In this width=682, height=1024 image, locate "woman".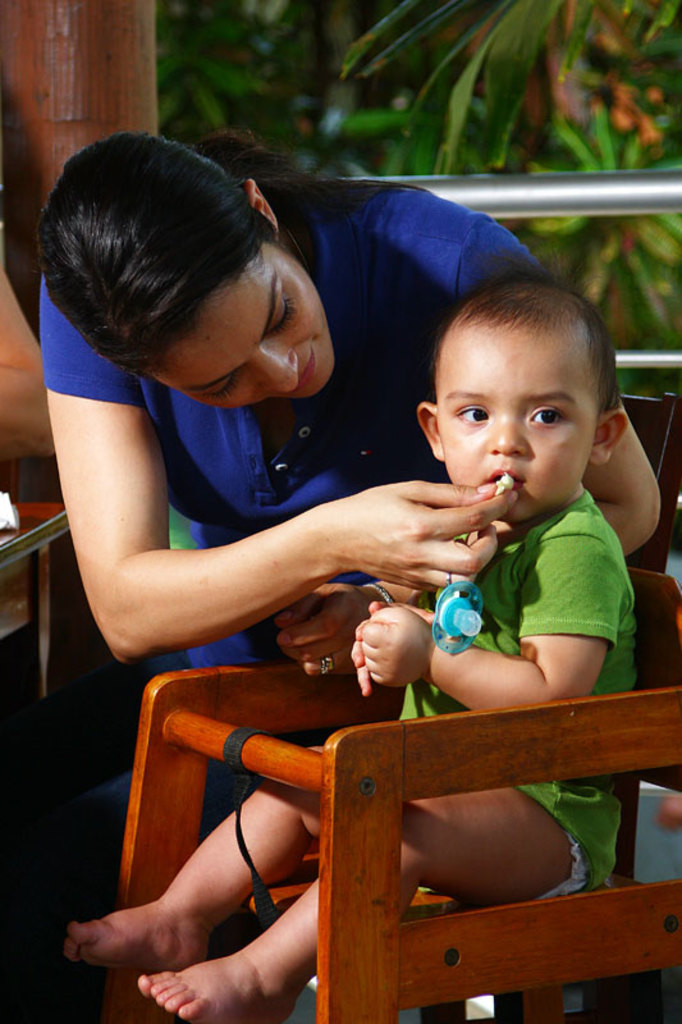
Bounding box: (x1=45, y1=111, x2=628, y2=931).
